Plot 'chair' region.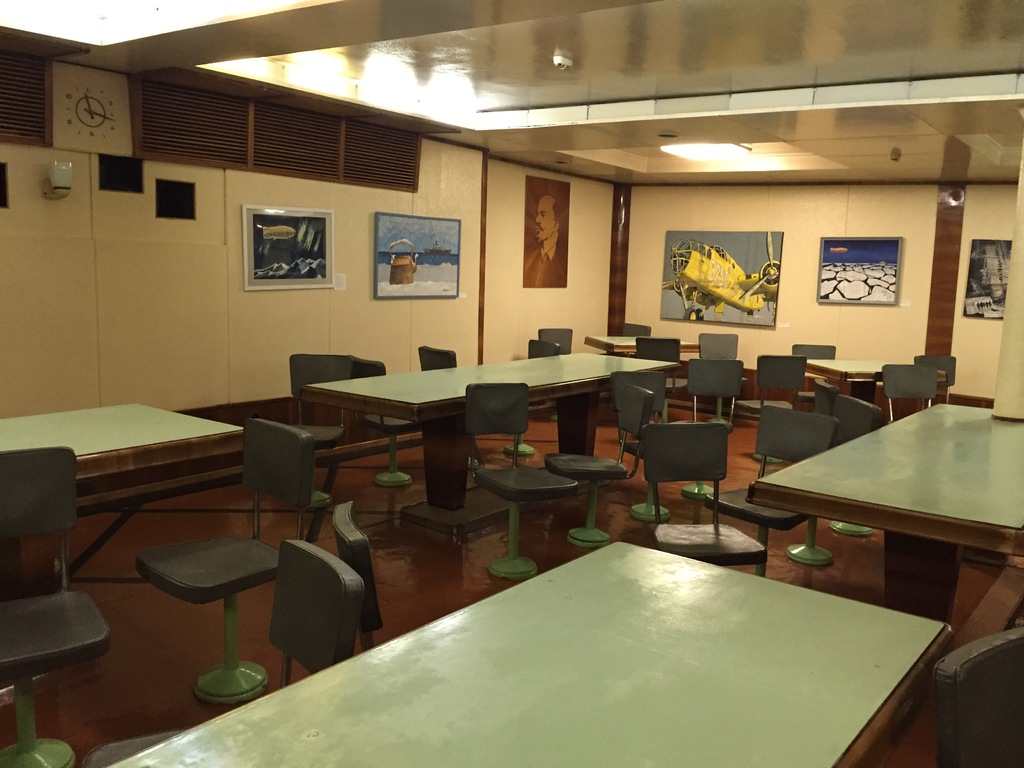
Plotted at <box>916,353,963,420</box>.
